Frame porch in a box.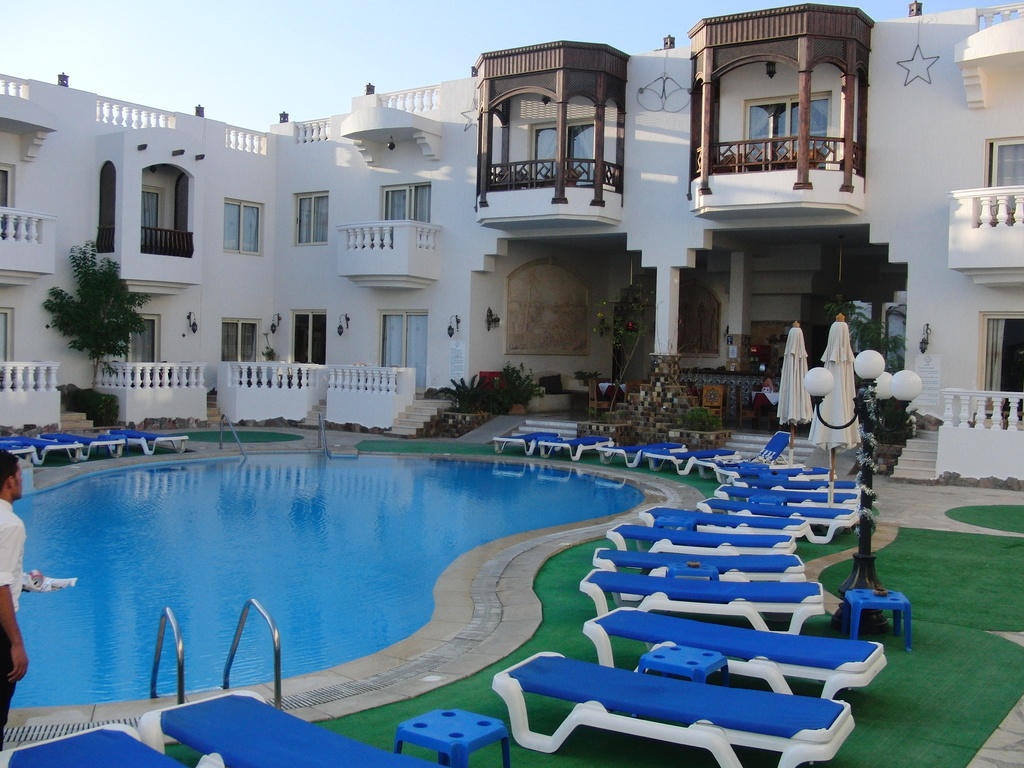
[0, 202, 45, 282].
